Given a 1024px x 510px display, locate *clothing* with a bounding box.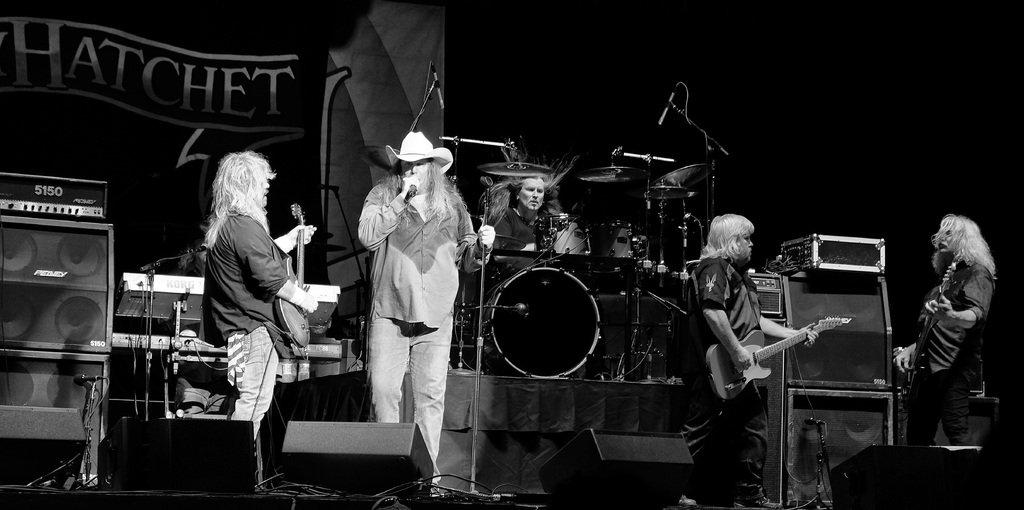
Located: {"x1": 913, "y1": 258, "x2": 991, "y2": 435}.
